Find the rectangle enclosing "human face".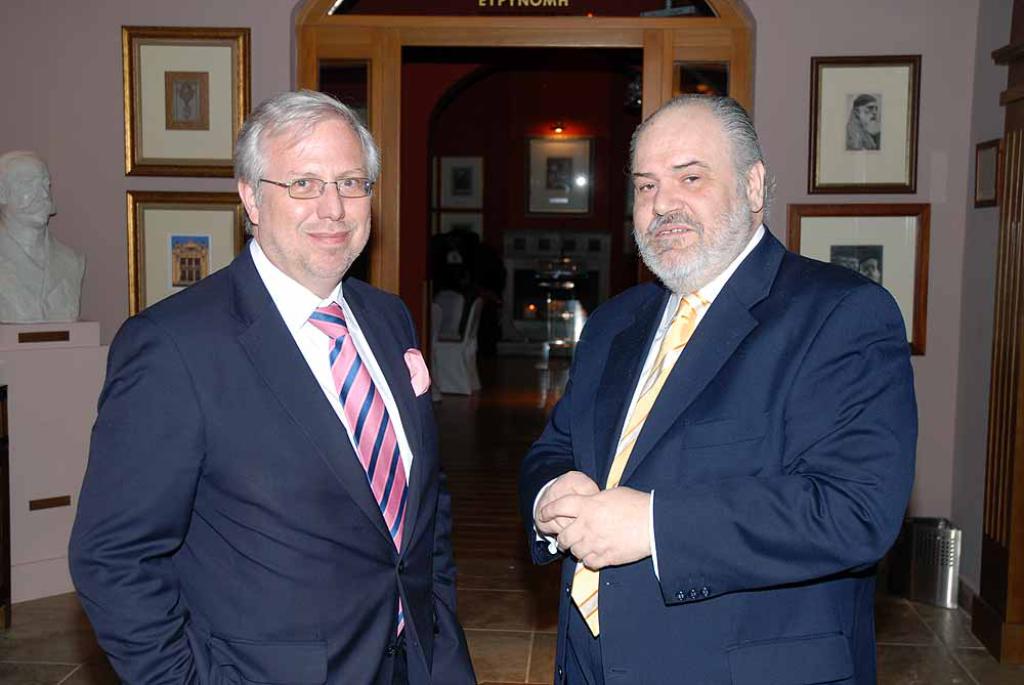
pyautogui.locateOnScreen(1, 156, 53, 225).
